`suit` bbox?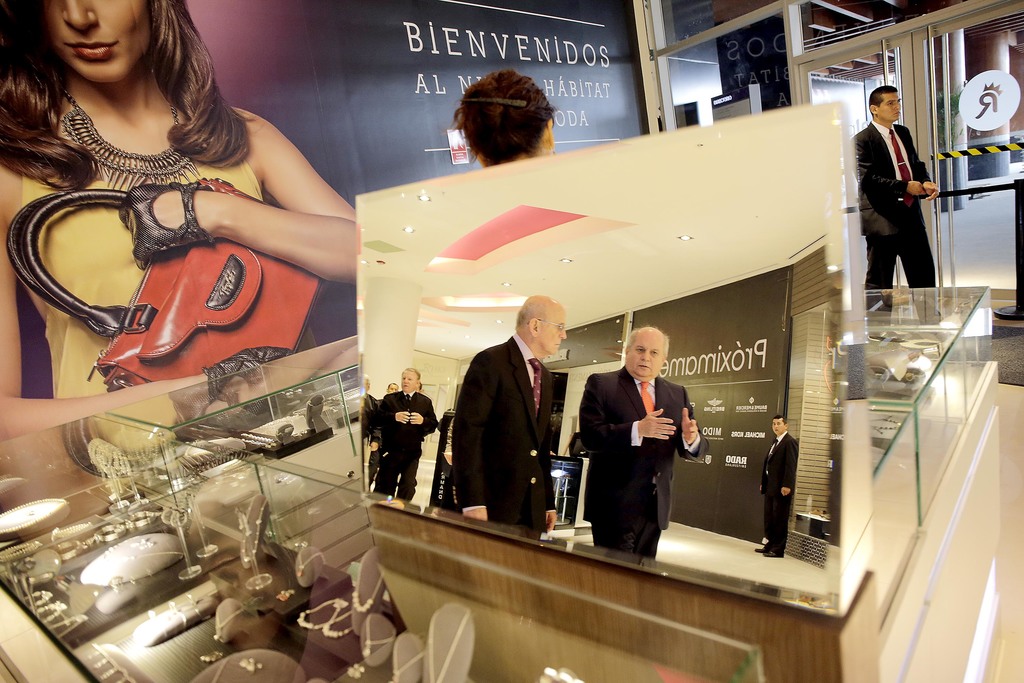
<bbox>859, 92, 952, 309</bbox>
